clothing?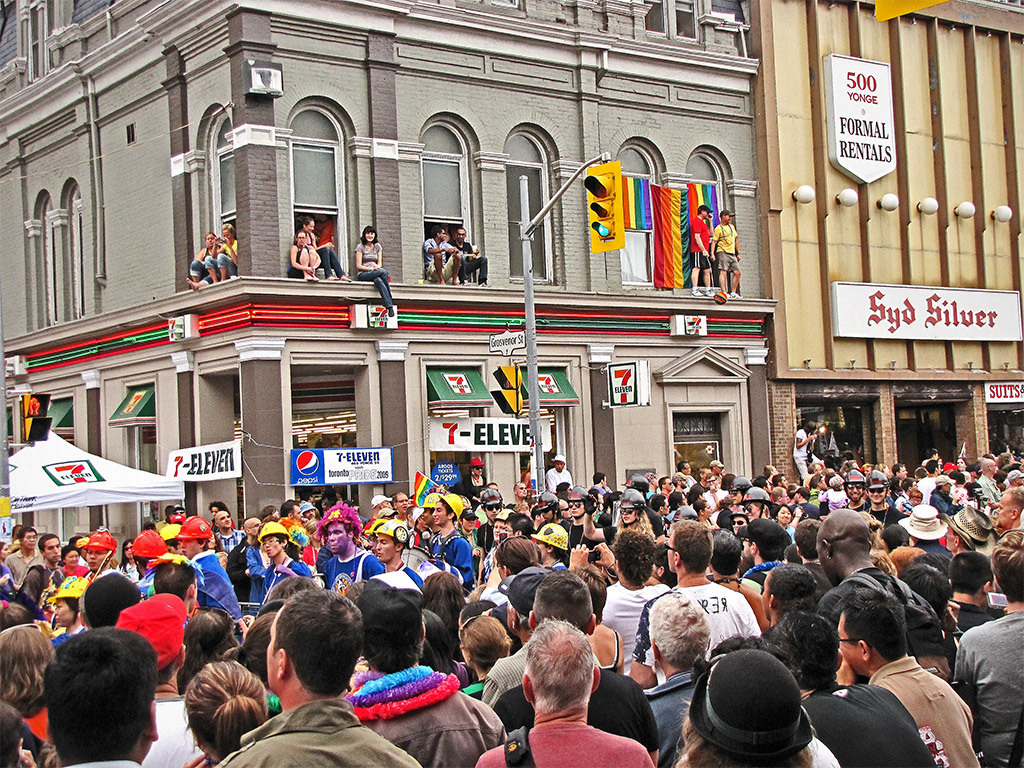
<bbox>548, 558, 565, 574</bbox>
